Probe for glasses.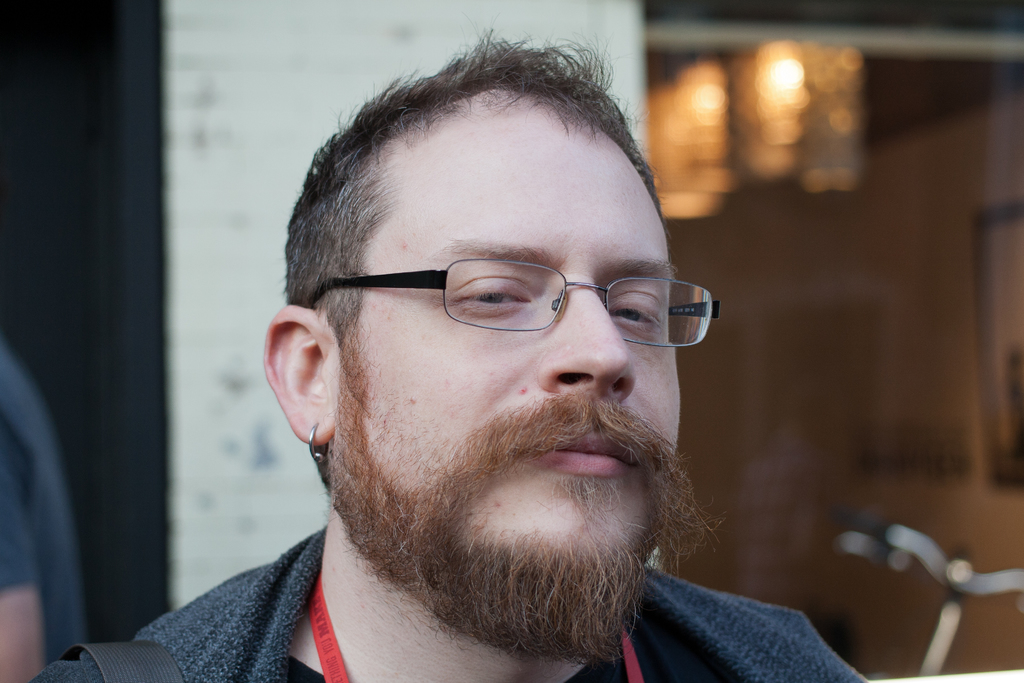
Probe result: [295,255,719,354].
